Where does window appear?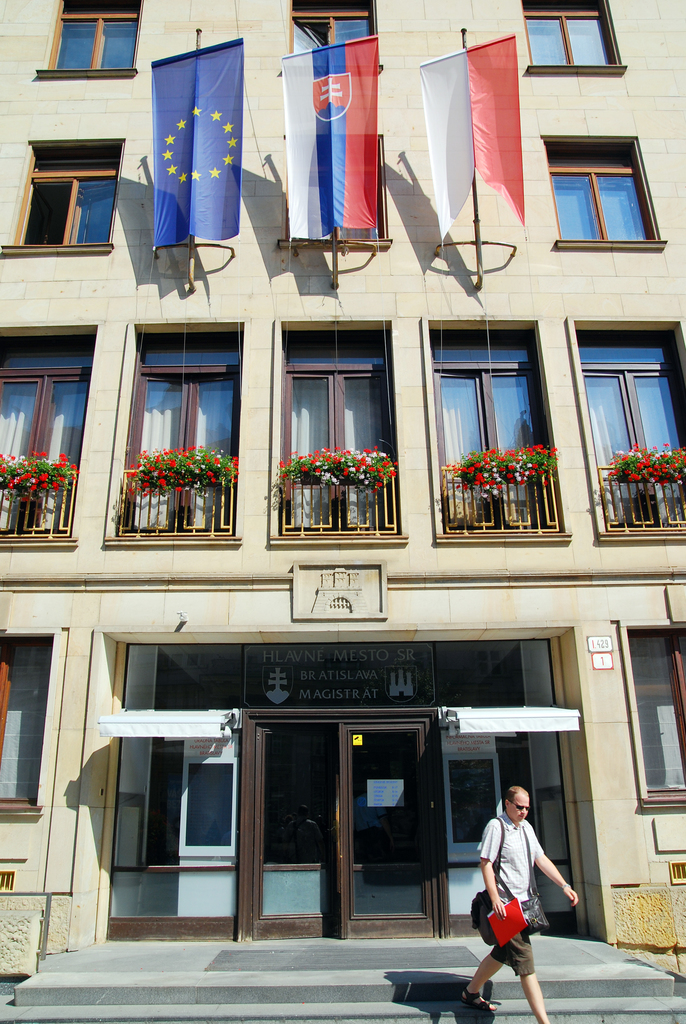
Appears at rect(278, 131, 387, 250).
